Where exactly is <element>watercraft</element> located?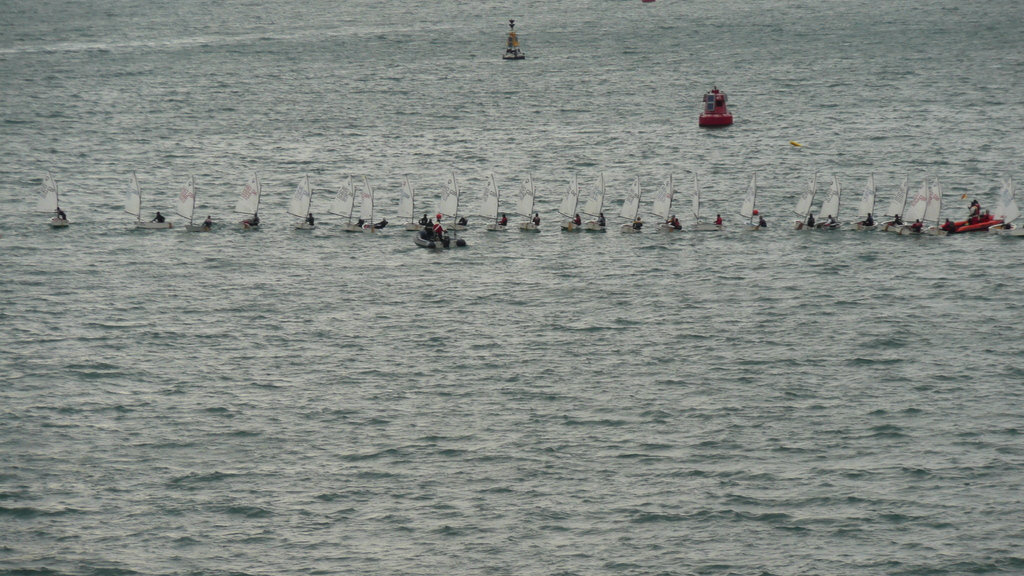
Its bounding box is locate(443, 177, 461, 234).
